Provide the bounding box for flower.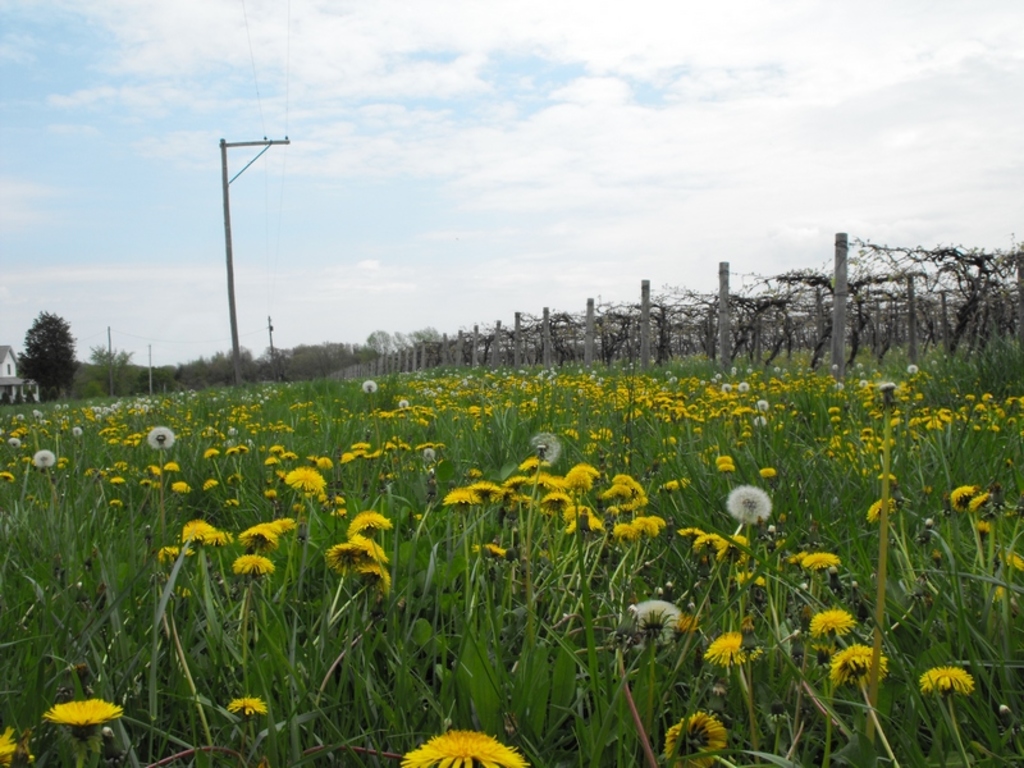
select_region(672, 612, 695, 635).
